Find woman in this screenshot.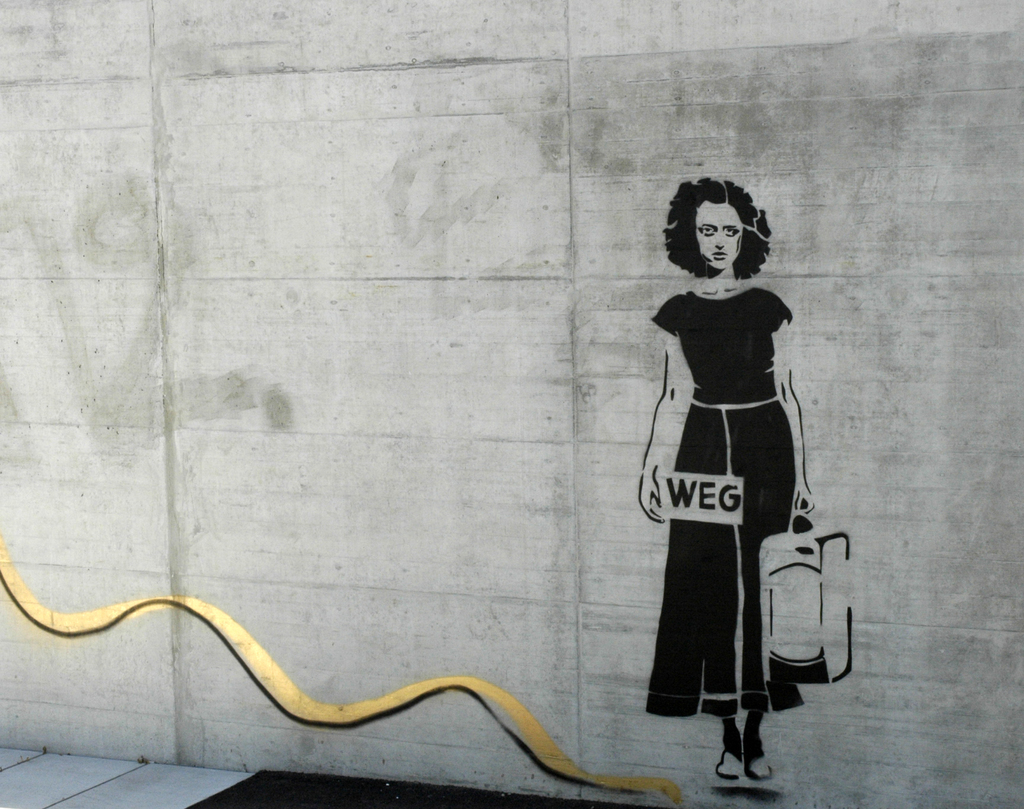
The bounding box for woman is 643/149/833/778.
